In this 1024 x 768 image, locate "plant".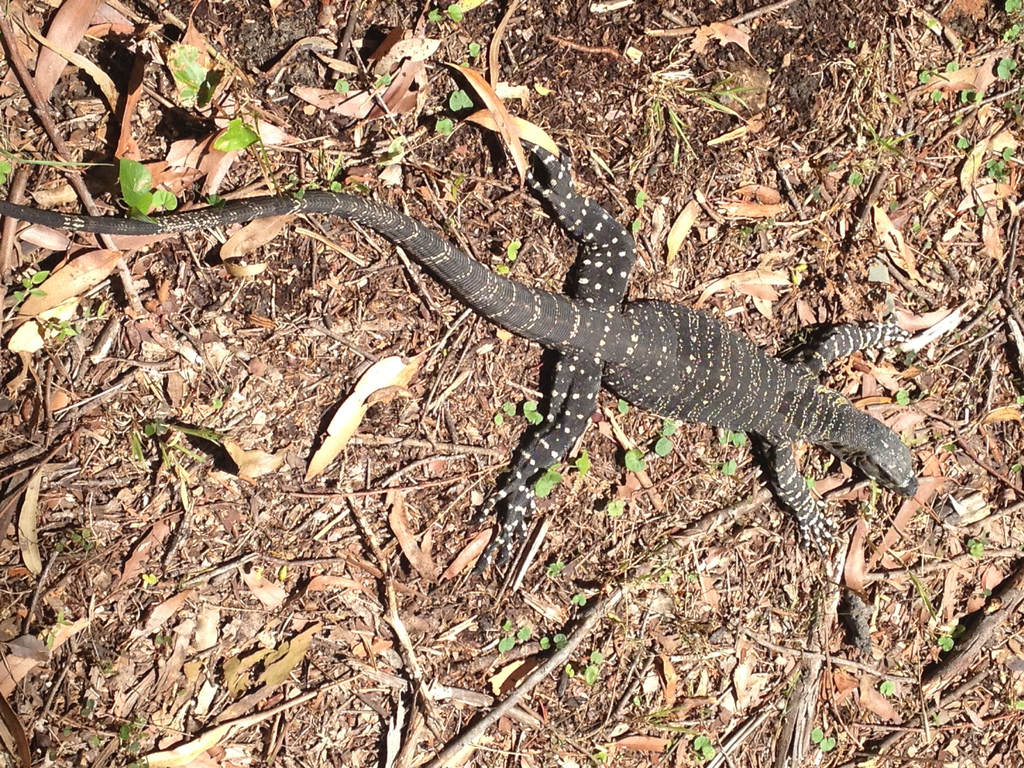
Bounding box: select_region(531, 470, 566, 504).
